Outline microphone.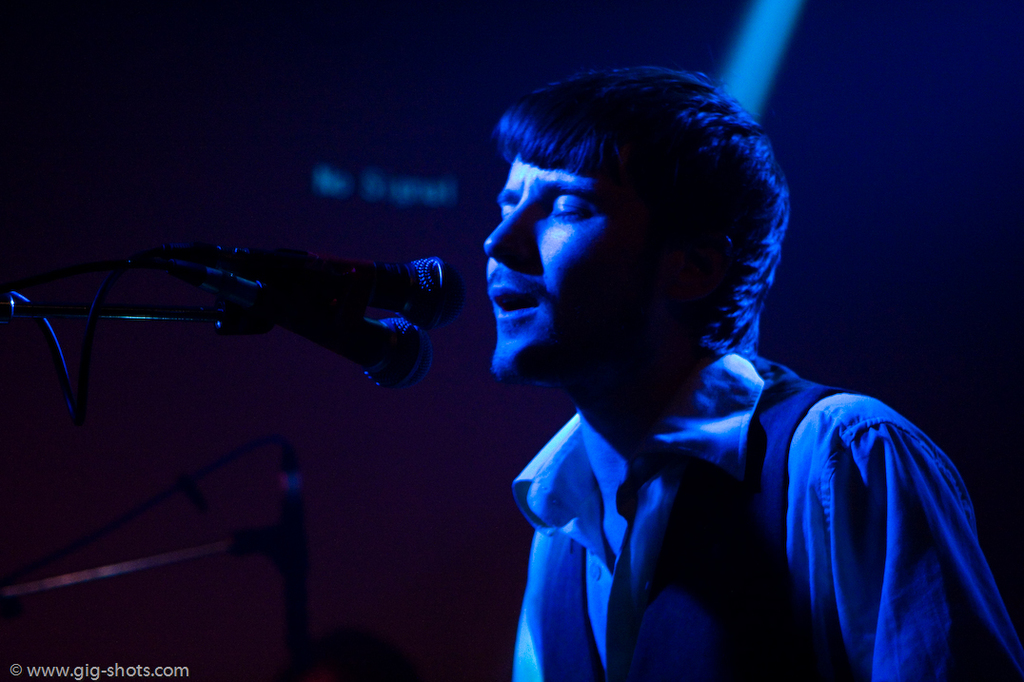
Outline: BBox(247, 253, 460, 325).
